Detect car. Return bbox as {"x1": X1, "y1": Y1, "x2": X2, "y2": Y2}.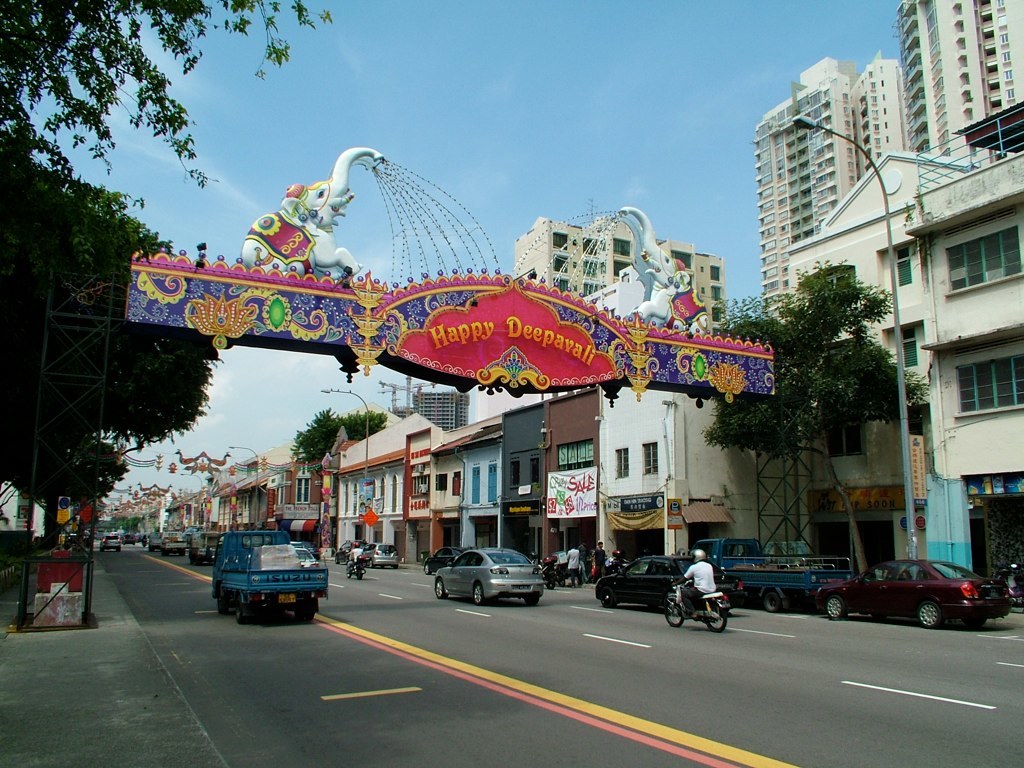
{"x1": 361, "y1": 544, "x2": 405, "y2": 571}.
